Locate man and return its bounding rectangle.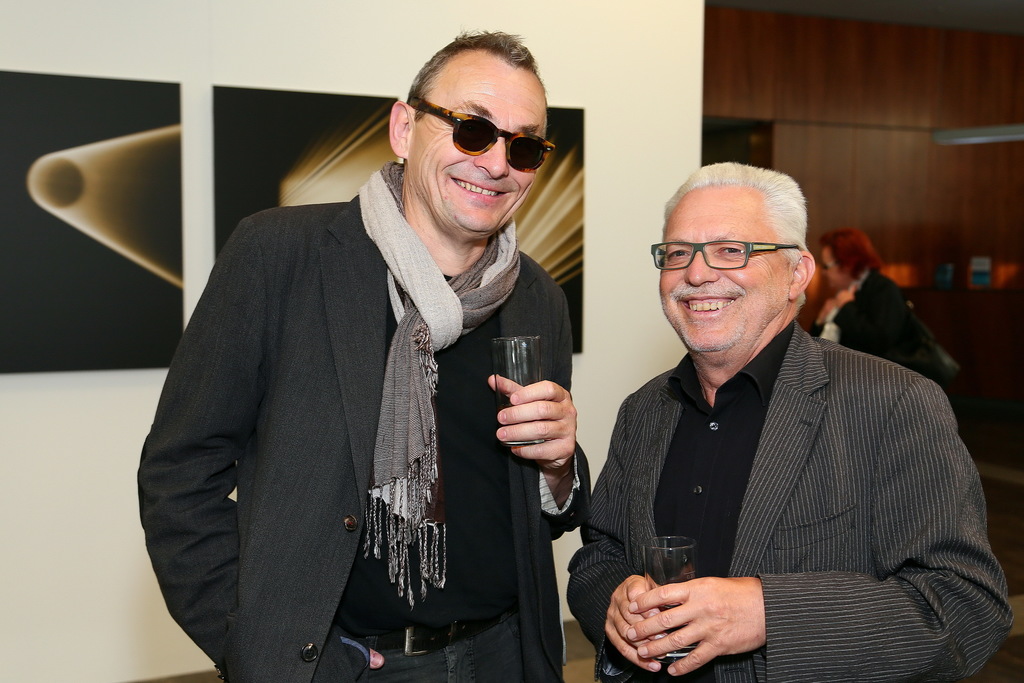
808 226 947 388.
